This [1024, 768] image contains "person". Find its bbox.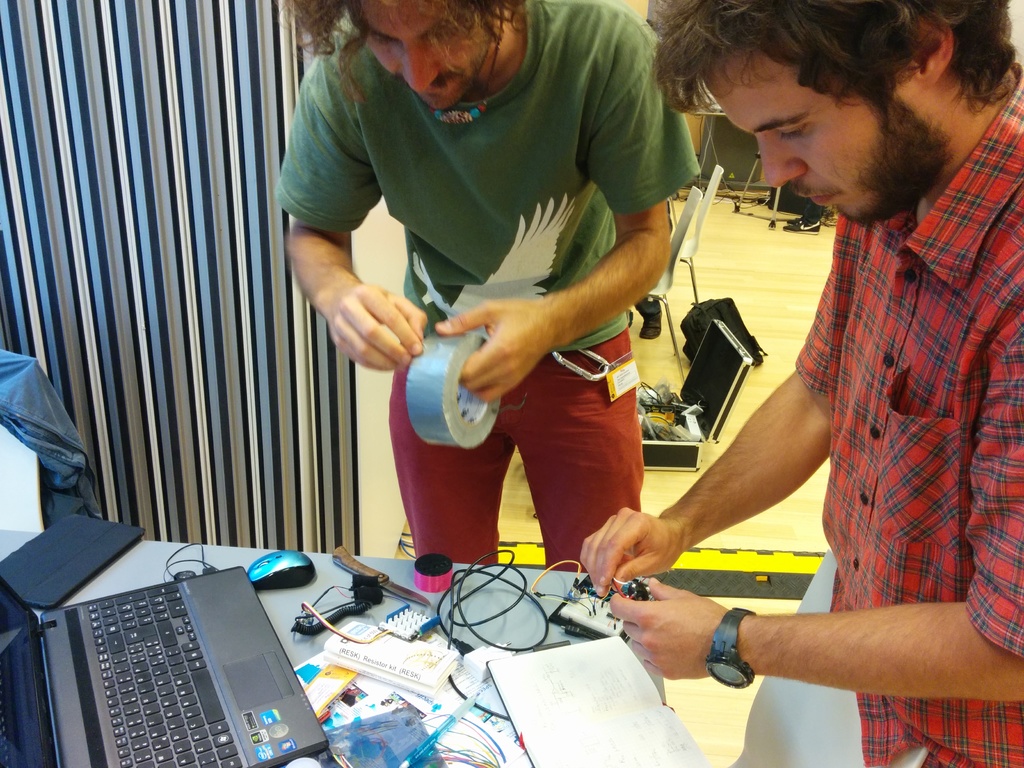
(579, 0, 1023, 767).
